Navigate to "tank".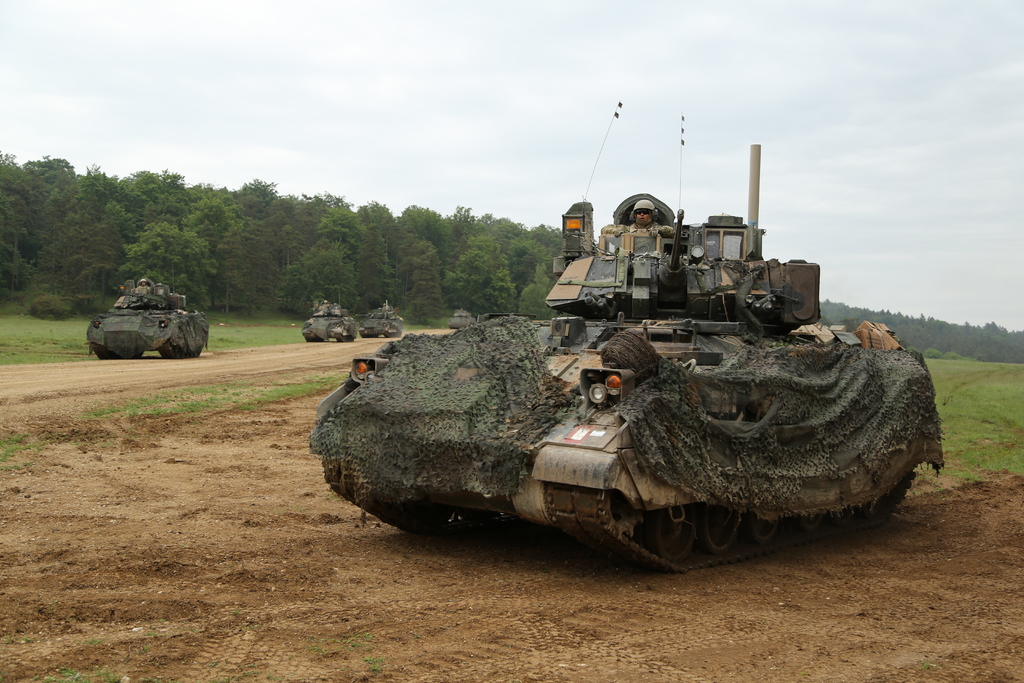
Navigation target: bbox(301, 293, 356, 342).
